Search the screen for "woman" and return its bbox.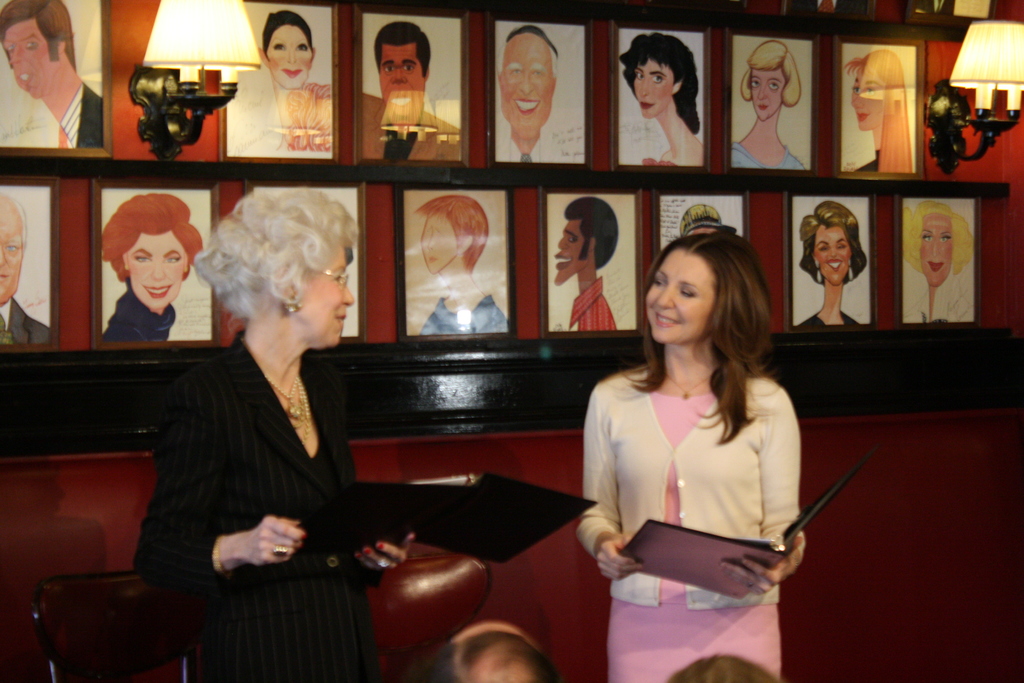
Found: x1=904 y1=202 x2=973 y2=320.
